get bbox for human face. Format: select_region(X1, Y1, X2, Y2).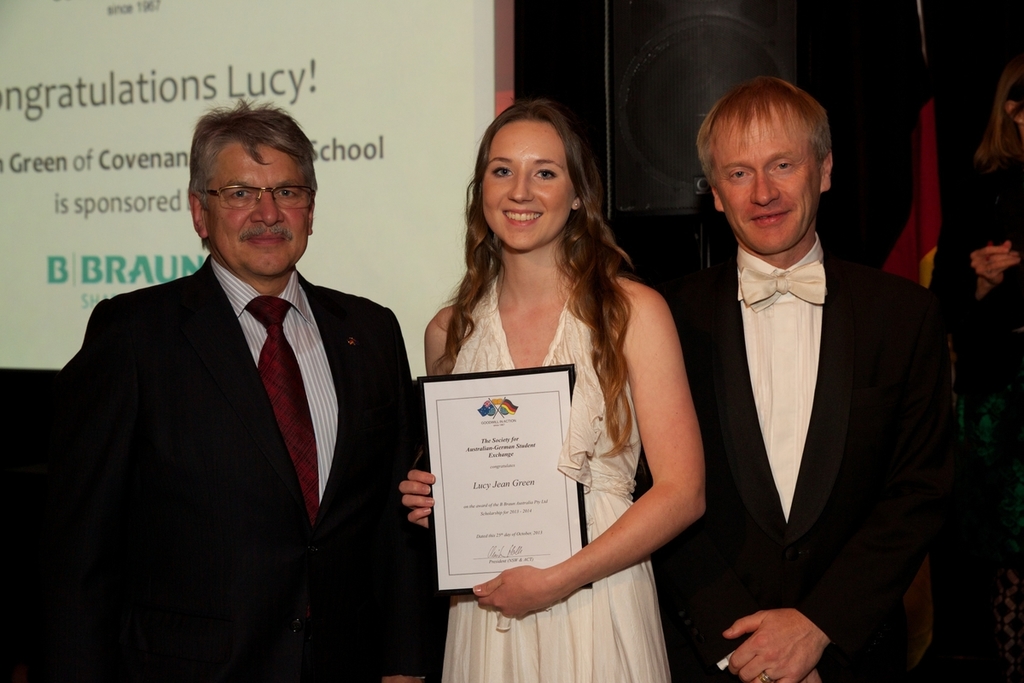
select_region(201, 137, 312, 277).
